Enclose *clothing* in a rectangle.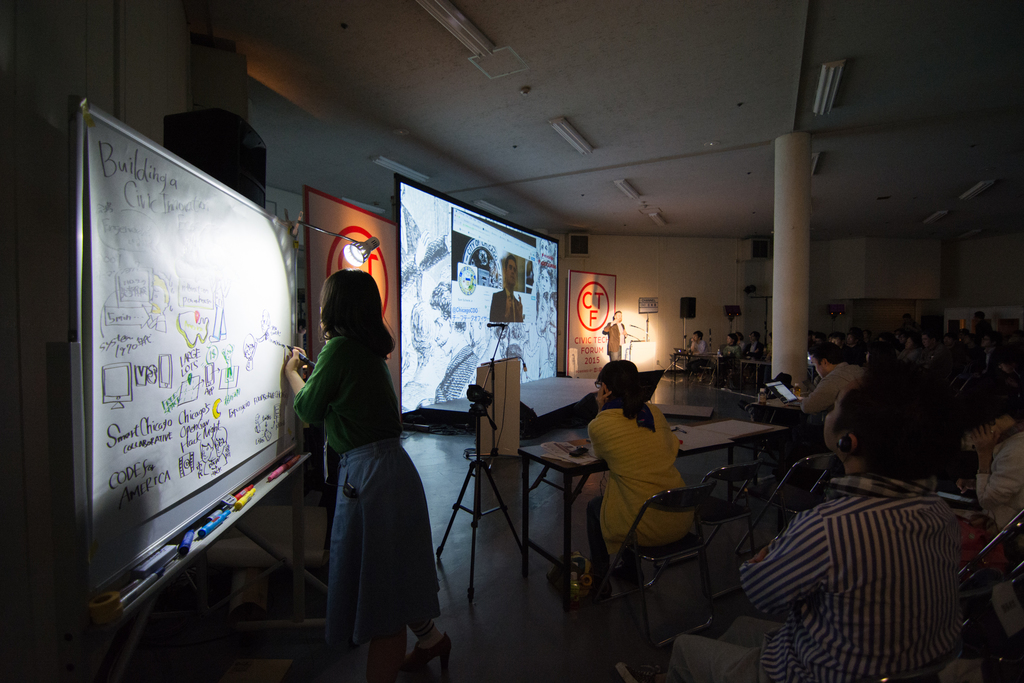
bbox(796, 362, 862, 412).
